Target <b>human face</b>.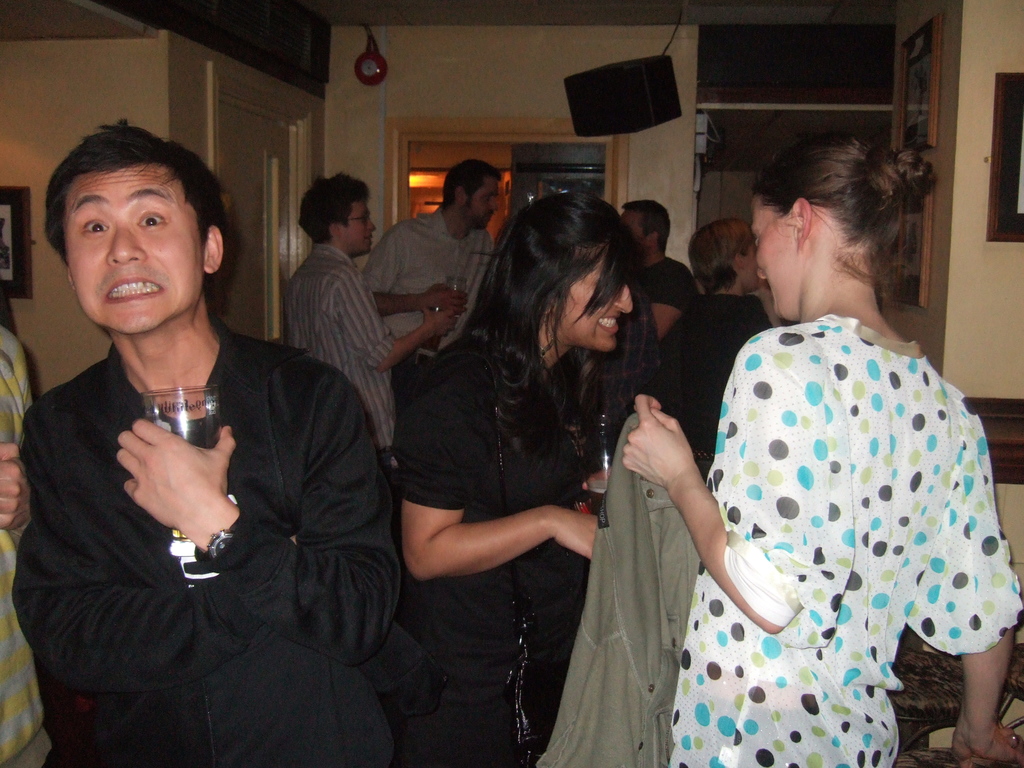
Target region: [x1=626, y1=210, x2=650, y2=252].
